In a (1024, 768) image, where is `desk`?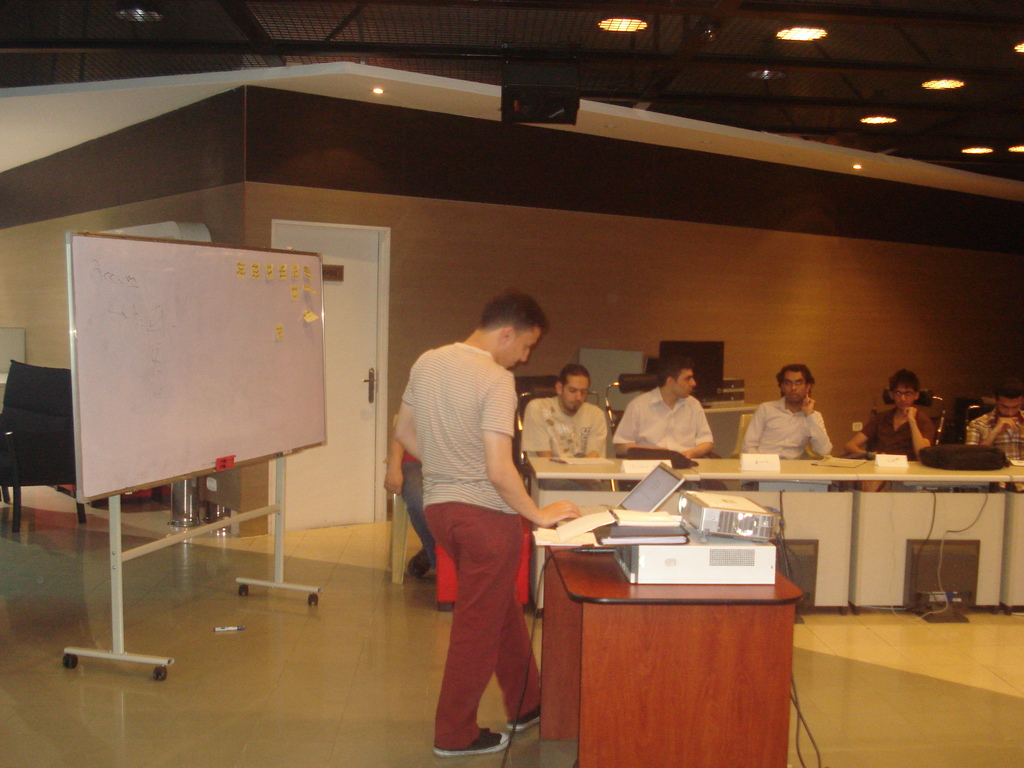
<bbox>540, 552, 799, 765</bbox>.
